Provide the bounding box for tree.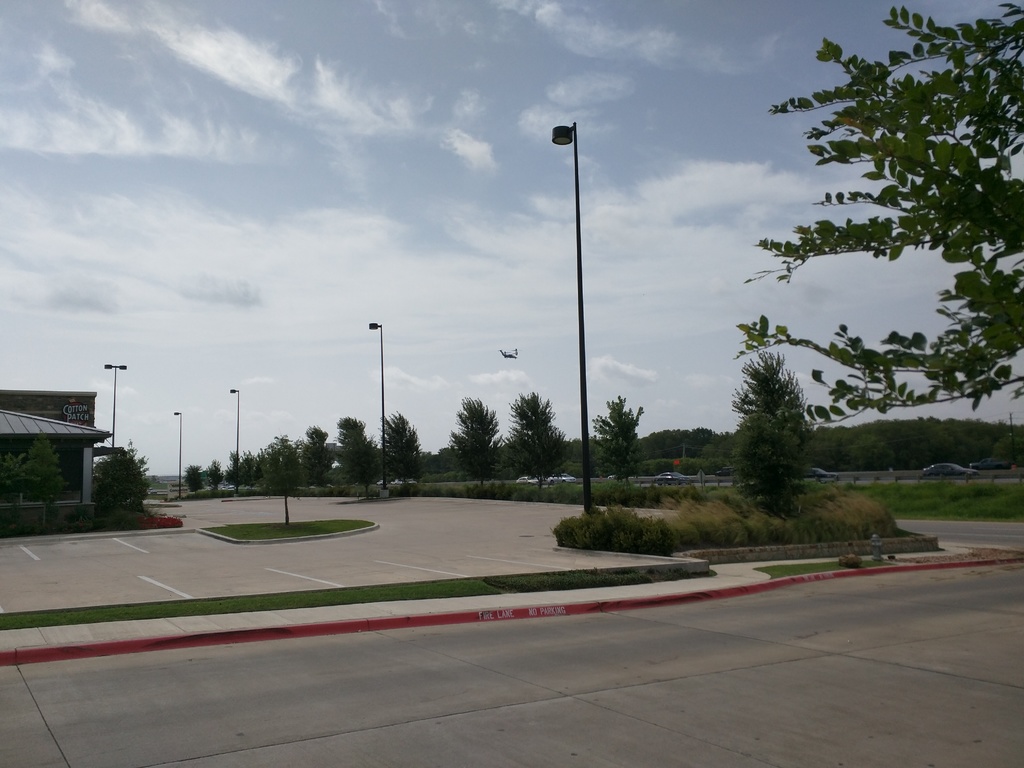
[x1=506, y1=395, x2=569, y2=487].
